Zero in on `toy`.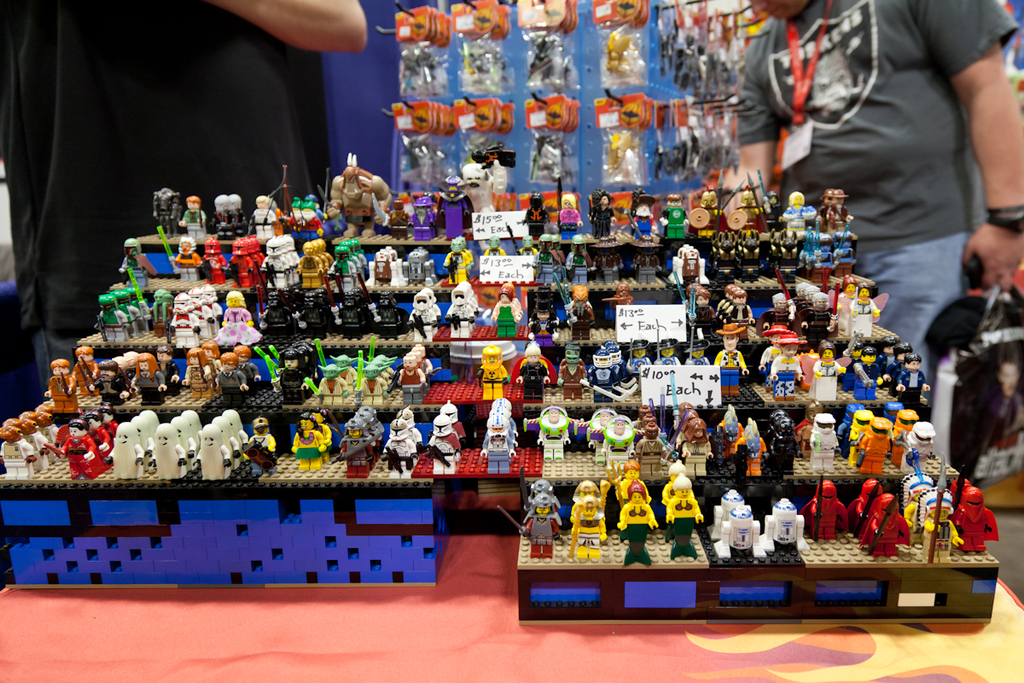
Zeroed in: [847,286,887,339].
